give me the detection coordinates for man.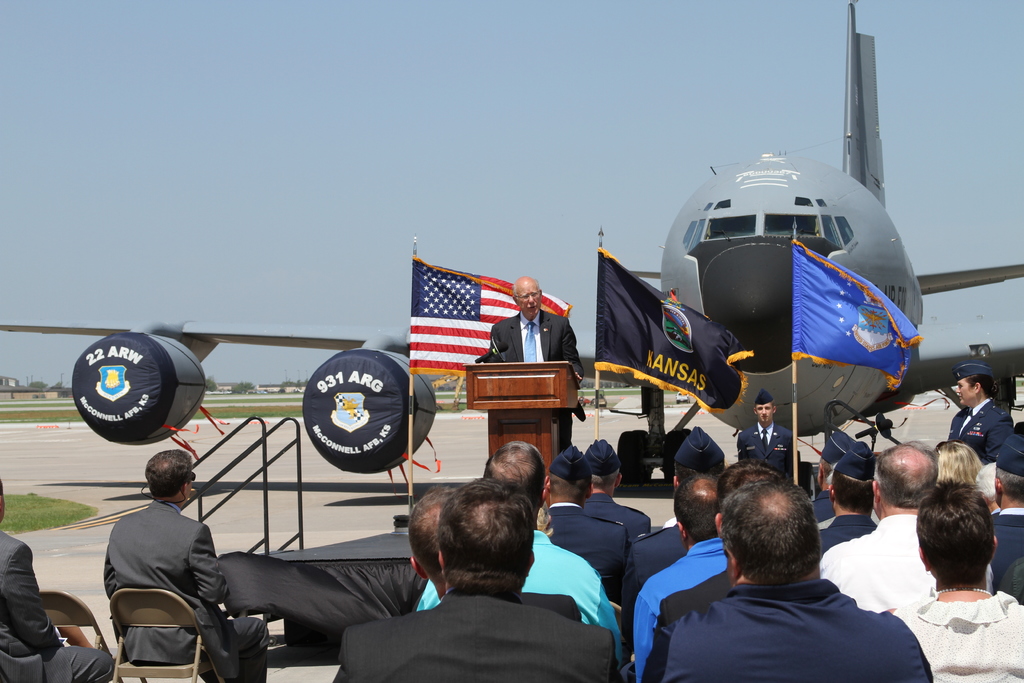
(954,363,1020,481).
